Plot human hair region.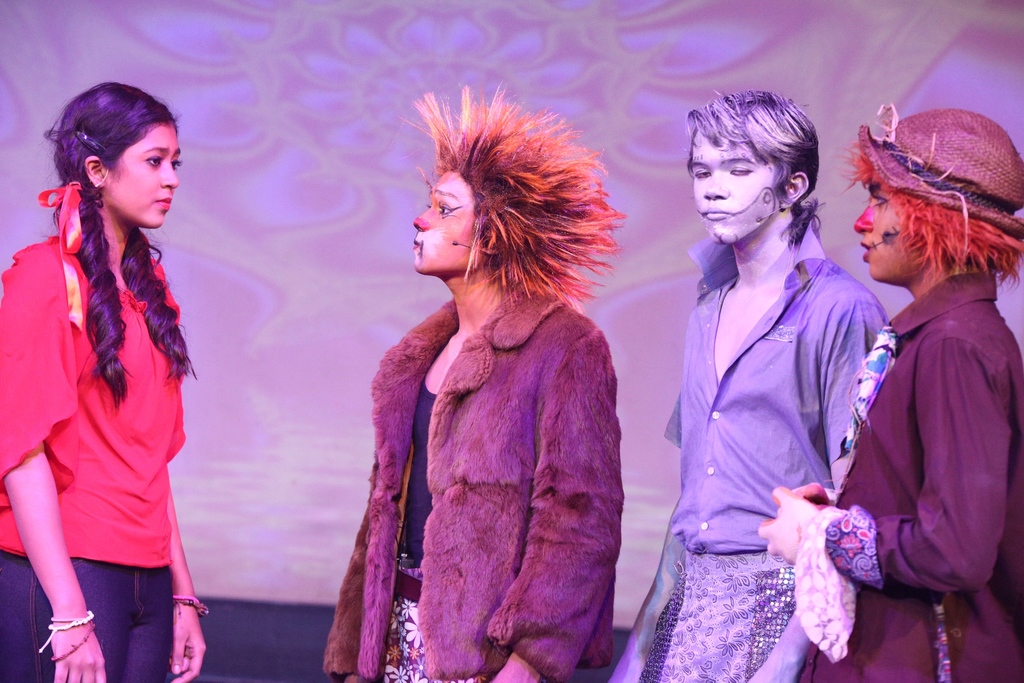
Plotted at [691, 89, 822, 247].
